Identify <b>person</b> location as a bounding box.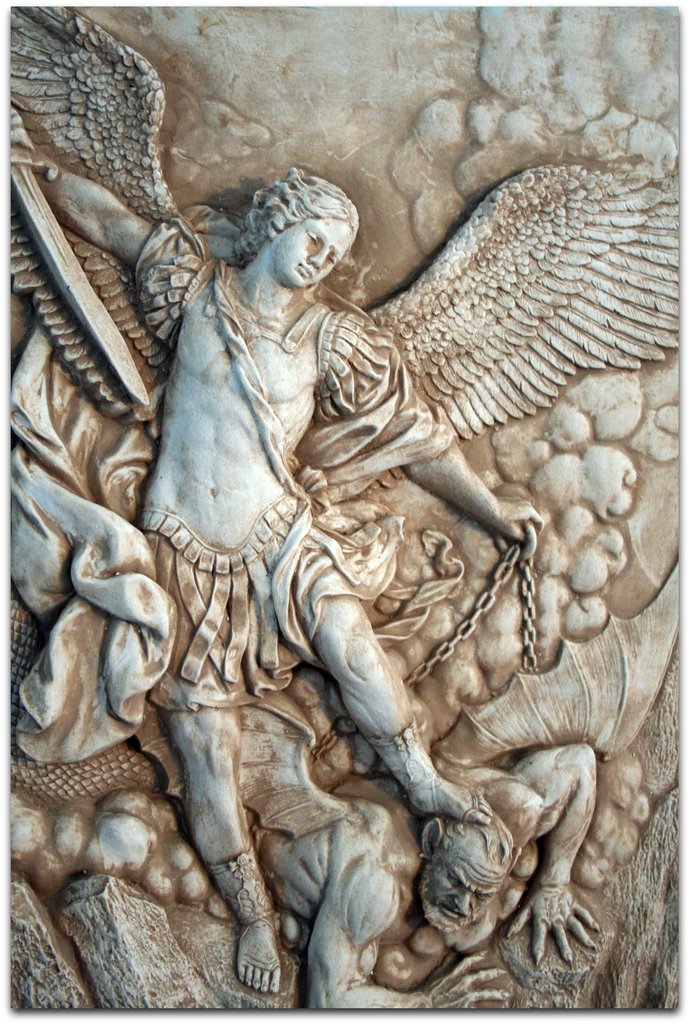
Rect(0, 124, 548, 996).
